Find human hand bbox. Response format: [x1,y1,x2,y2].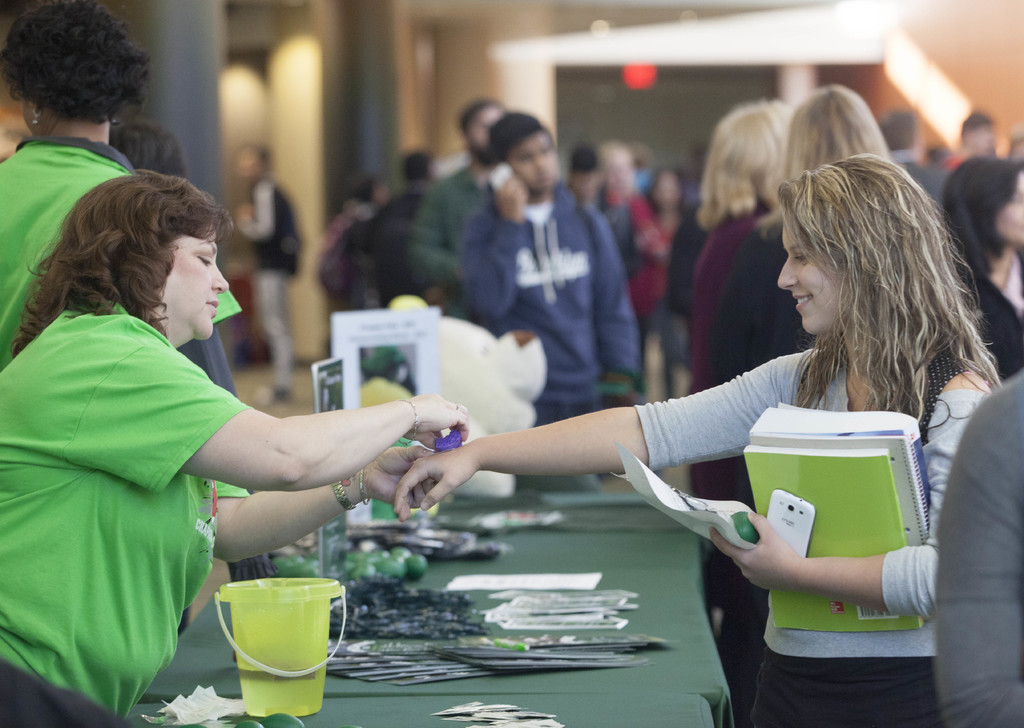
[360,440,437,509].
